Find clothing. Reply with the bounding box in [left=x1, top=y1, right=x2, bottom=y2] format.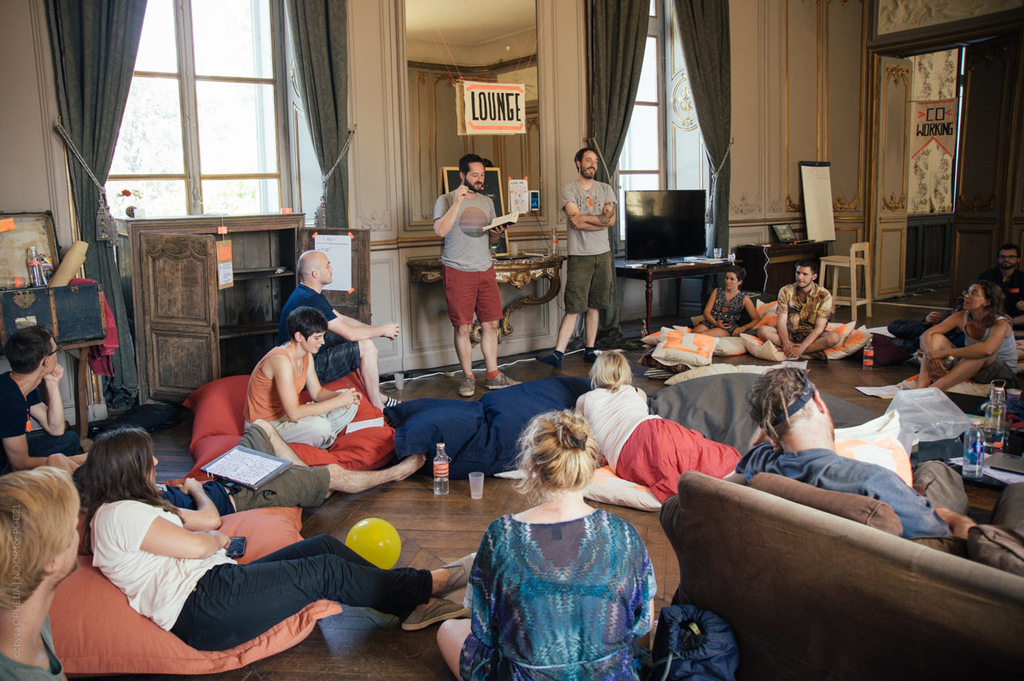
[left=699, top=286, right=746, bottom=336].
